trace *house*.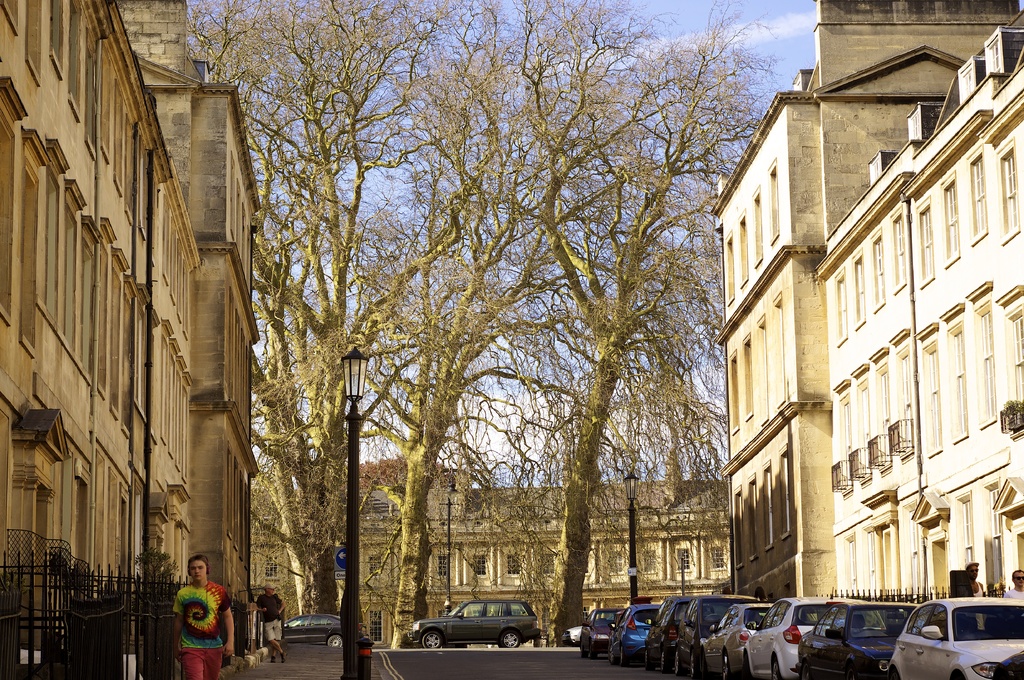
Traced to BBox(255, 452, 735, 645).
